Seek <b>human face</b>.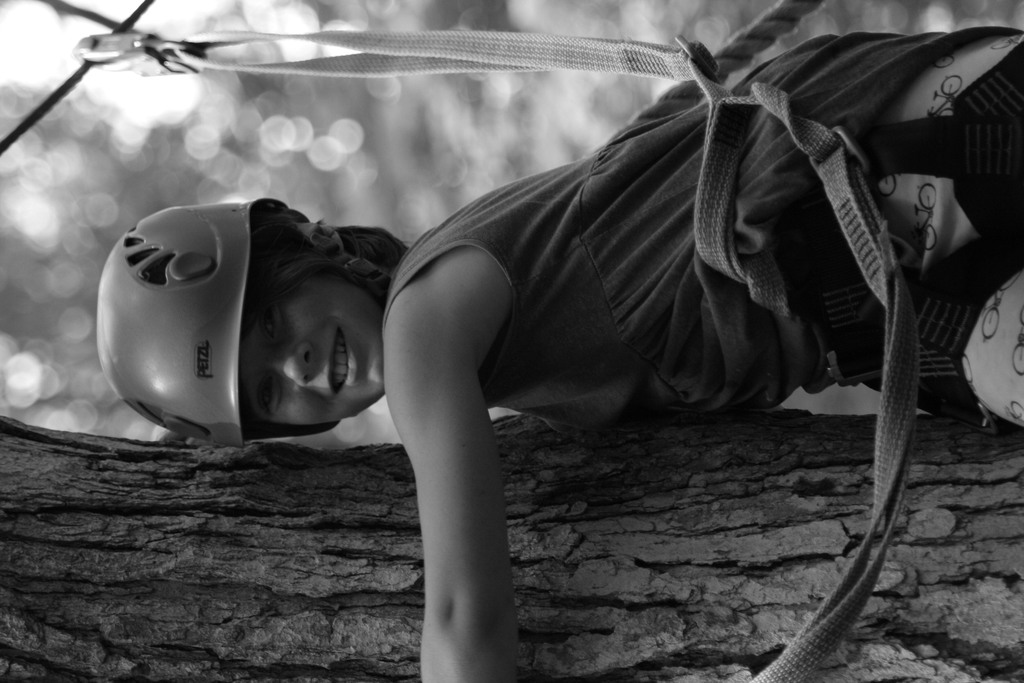
239/270/381/427.
